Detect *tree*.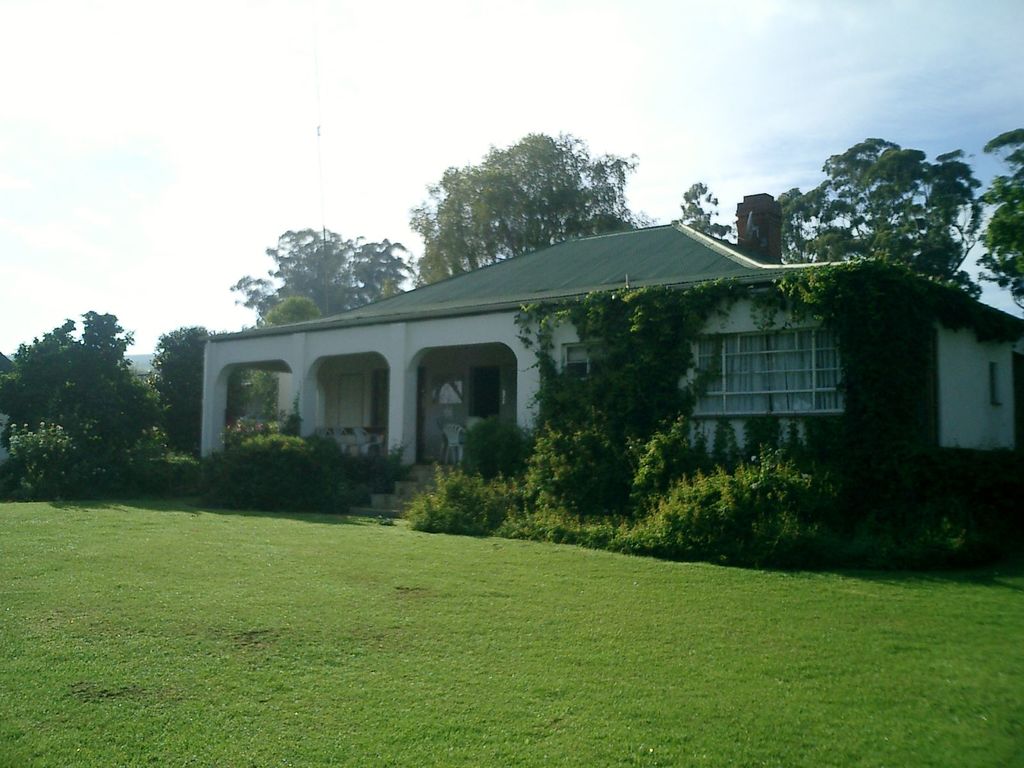
Detected at crop(406, 125, 652, 288).
